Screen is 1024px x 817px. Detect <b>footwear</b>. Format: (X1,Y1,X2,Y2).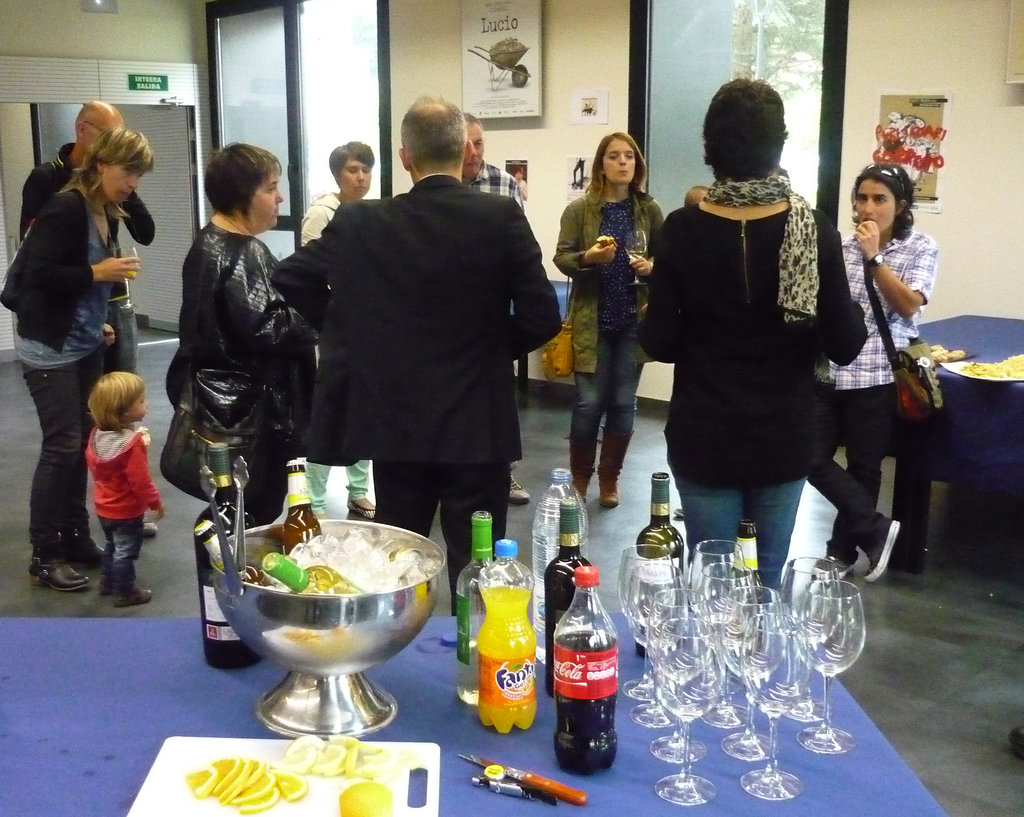
(813,543,860,587).
